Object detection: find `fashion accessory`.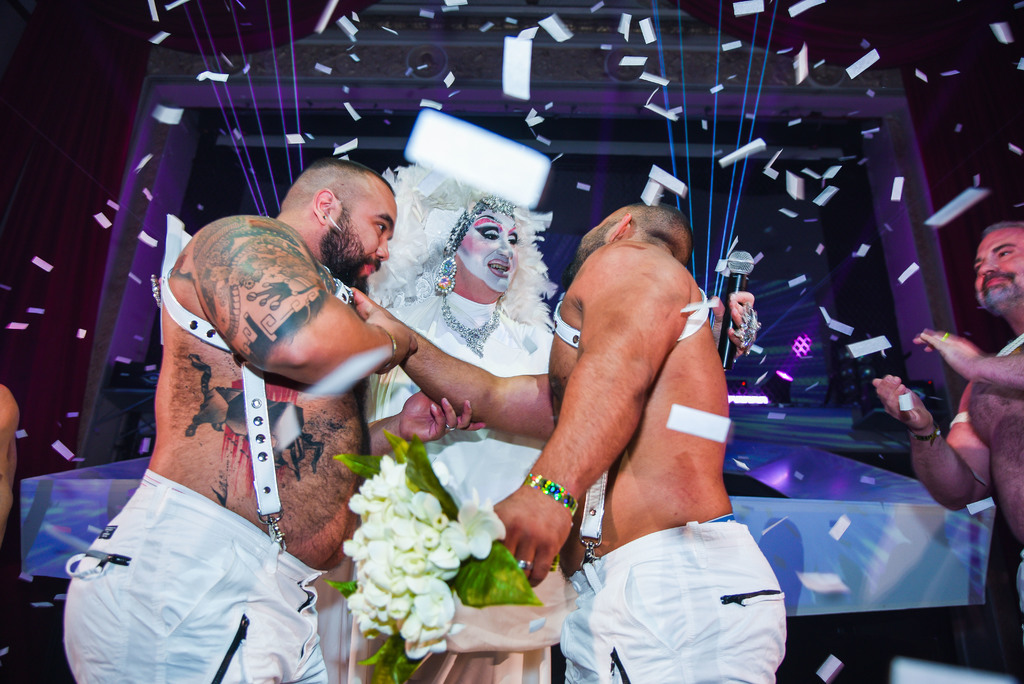
[906,419,940,447].
